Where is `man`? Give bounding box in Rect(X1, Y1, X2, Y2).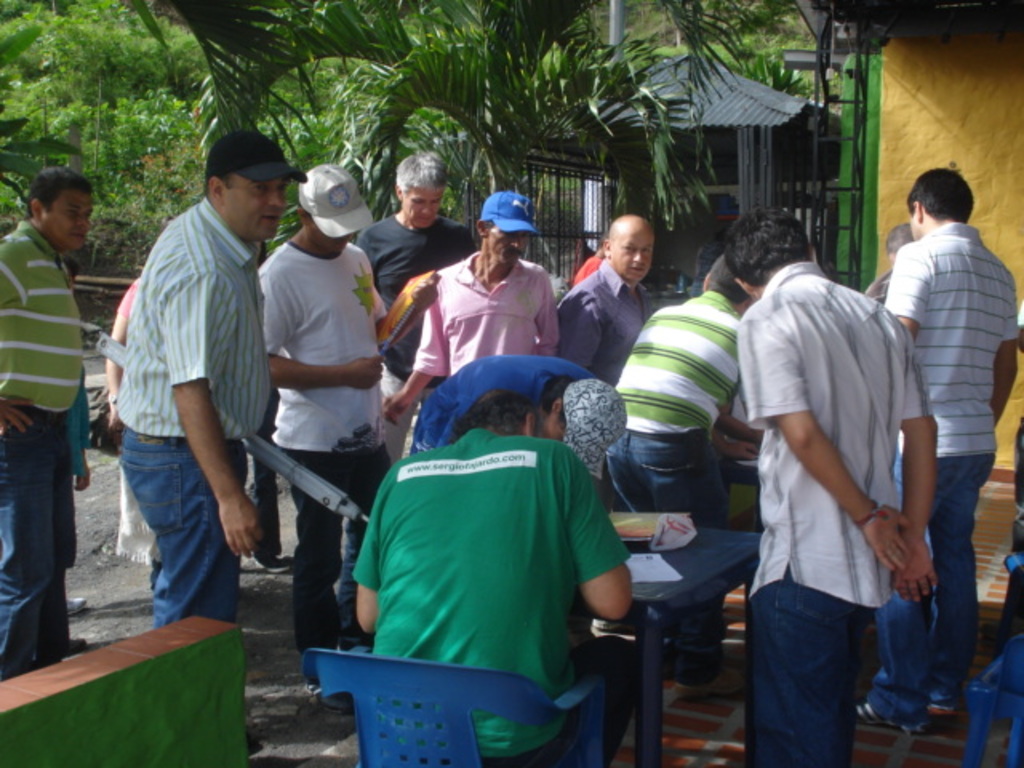
Rect(595, 229, 773, 691).
